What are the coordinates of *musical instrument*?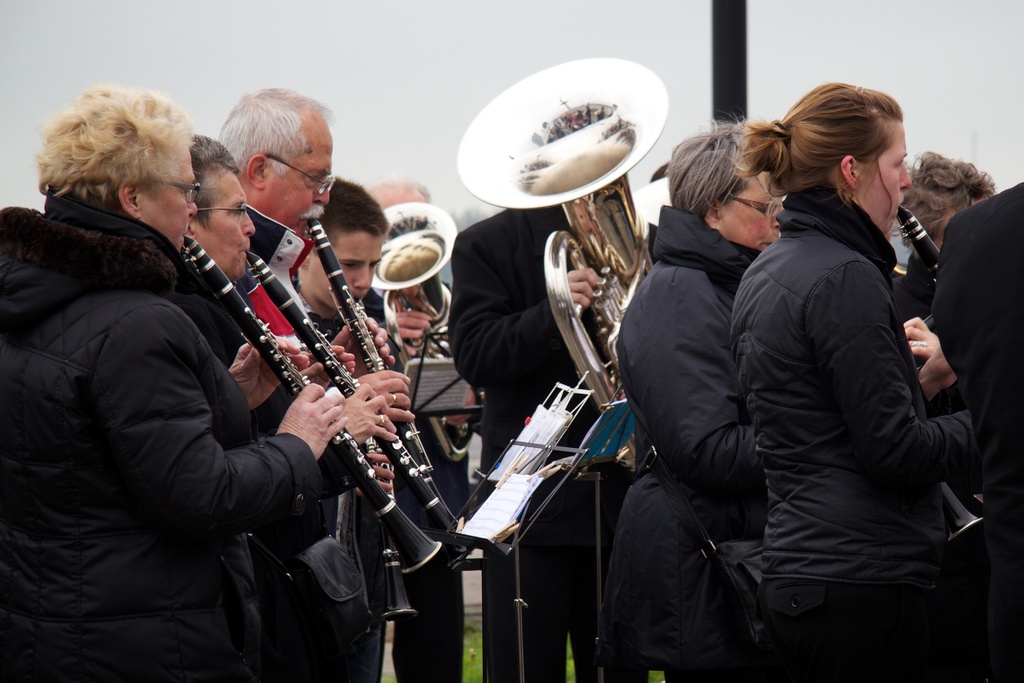
[x1=369, y1=199, x2=486, y2=468].
